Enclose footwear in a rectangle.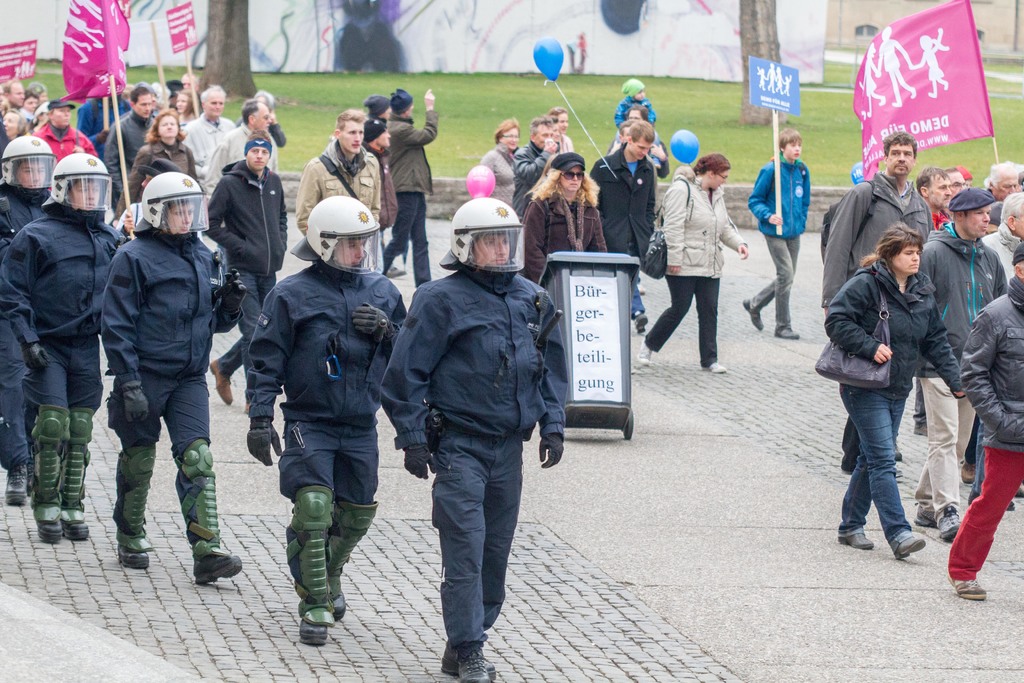
locate(951, 575, 981, 600).
